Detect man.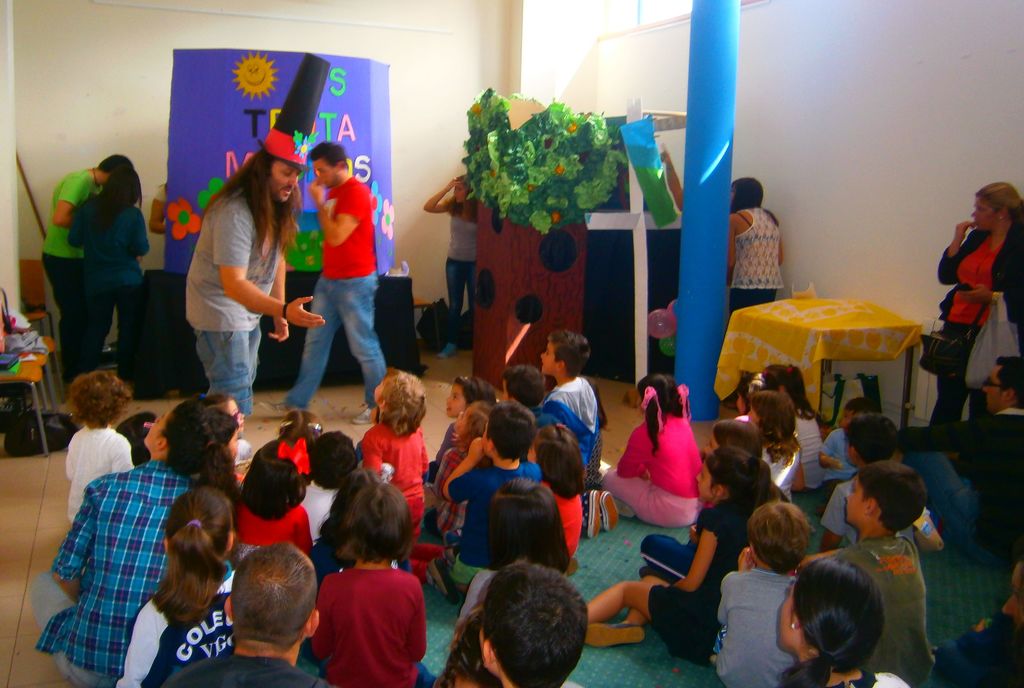
Detected at l=44, t=155, r=131, b=383.
